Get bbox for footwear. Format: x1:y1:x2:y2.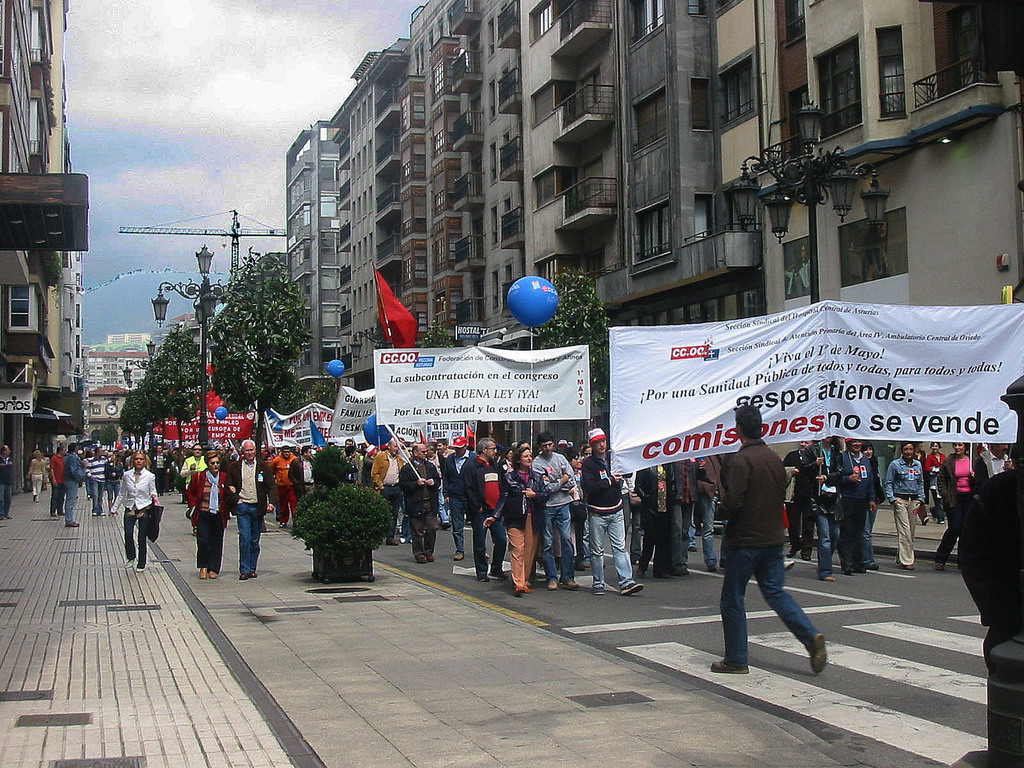
824:575:832:588.
